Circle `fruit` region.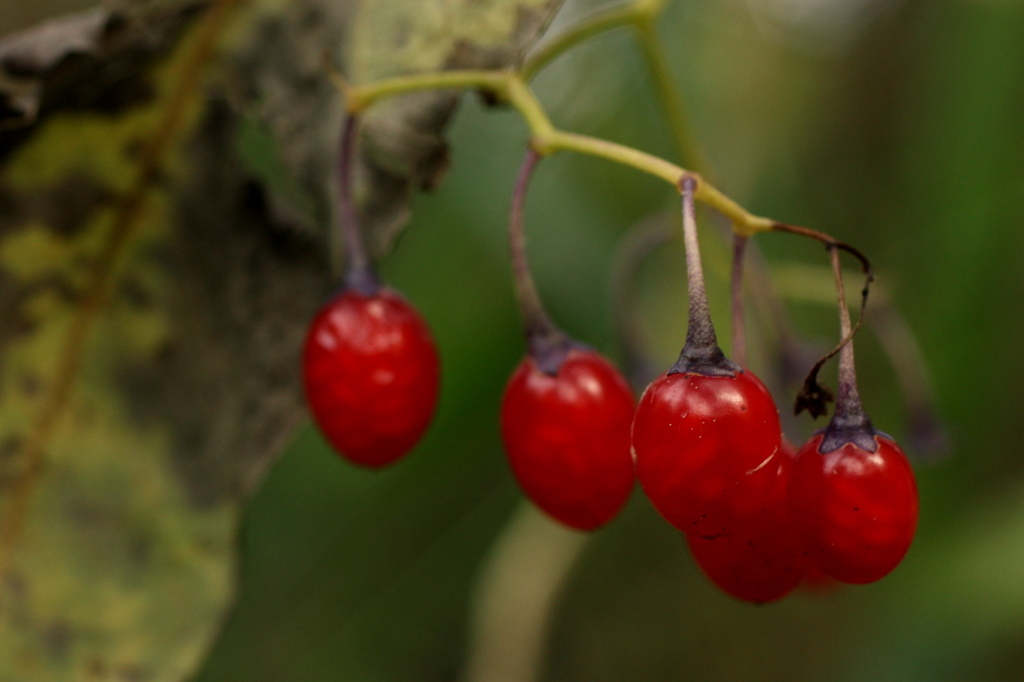
Region: bbox(634, 357, 784, 537).
